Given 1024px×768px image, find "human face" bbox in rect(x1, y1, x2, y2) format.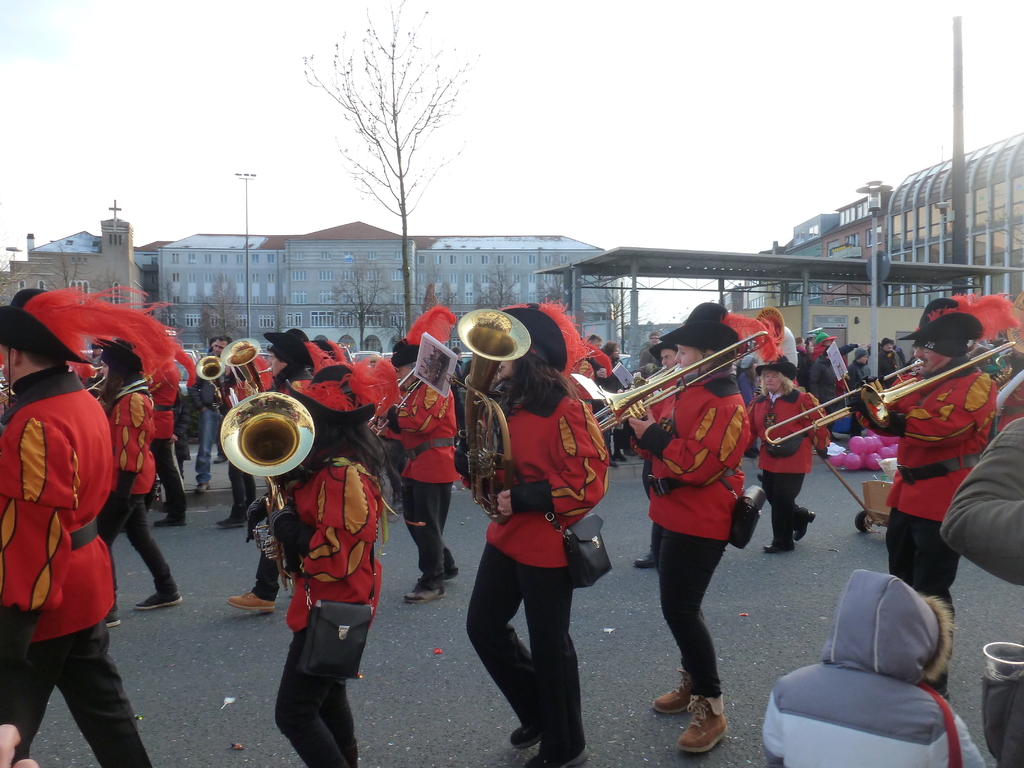
rect(498, 363, 513, 380).
